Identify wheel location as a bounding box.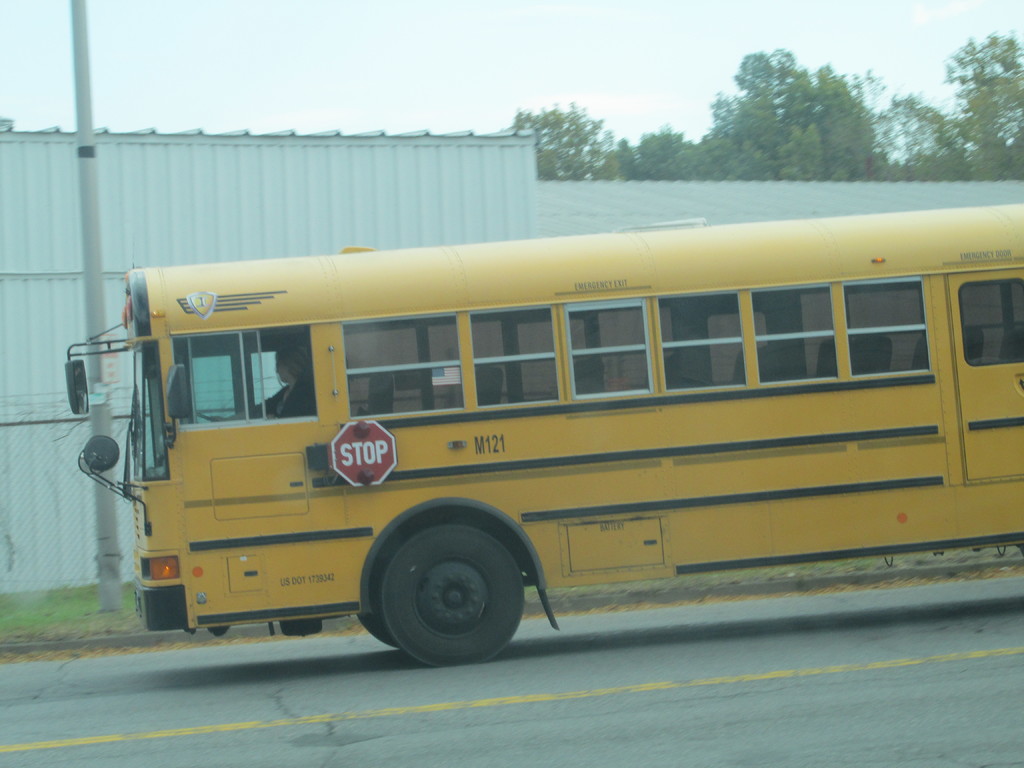
bbox(361, 540, 399, 648).
